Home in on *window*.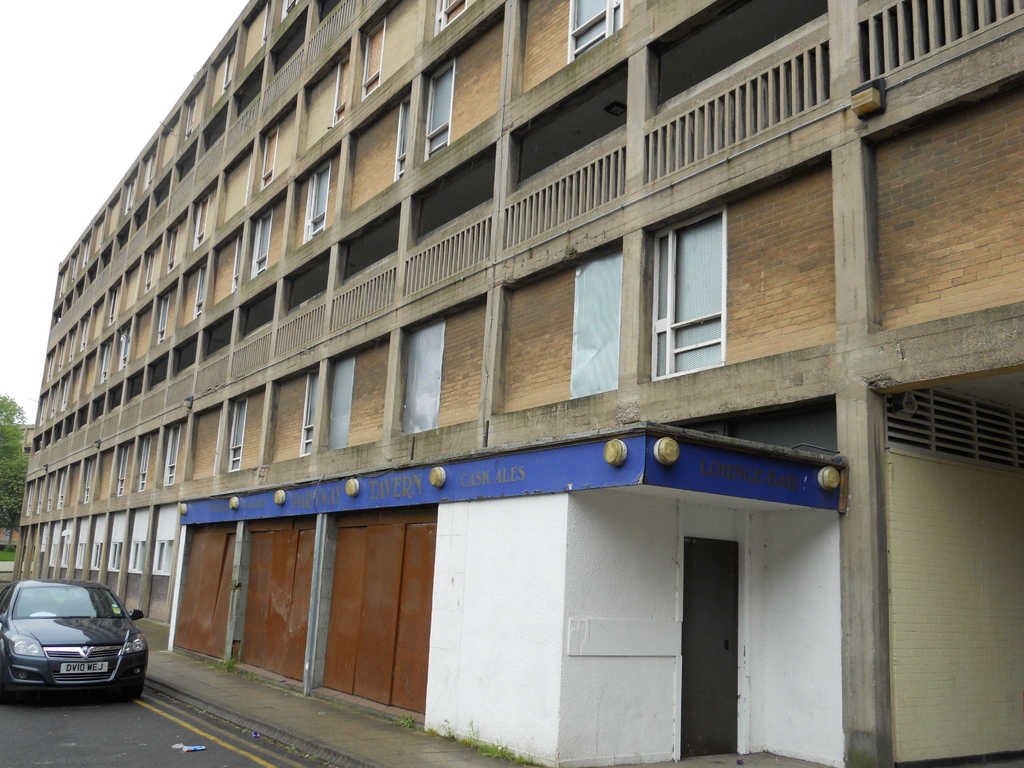
Homed in at [162, 428, 182, 483].
